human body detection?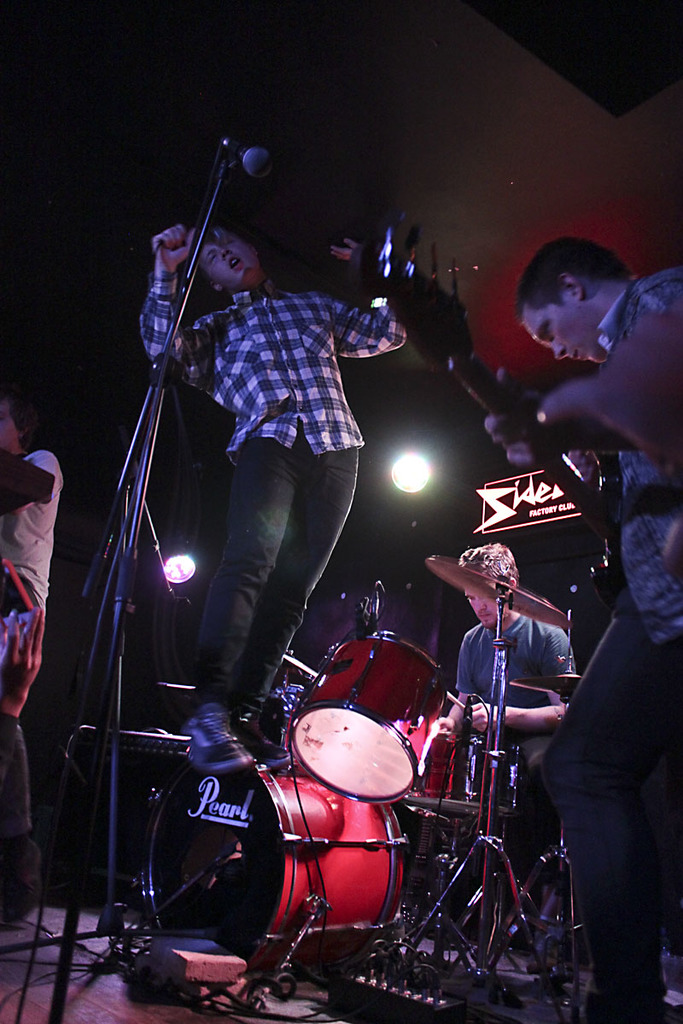
l=0, t=443, r=69, b=911
